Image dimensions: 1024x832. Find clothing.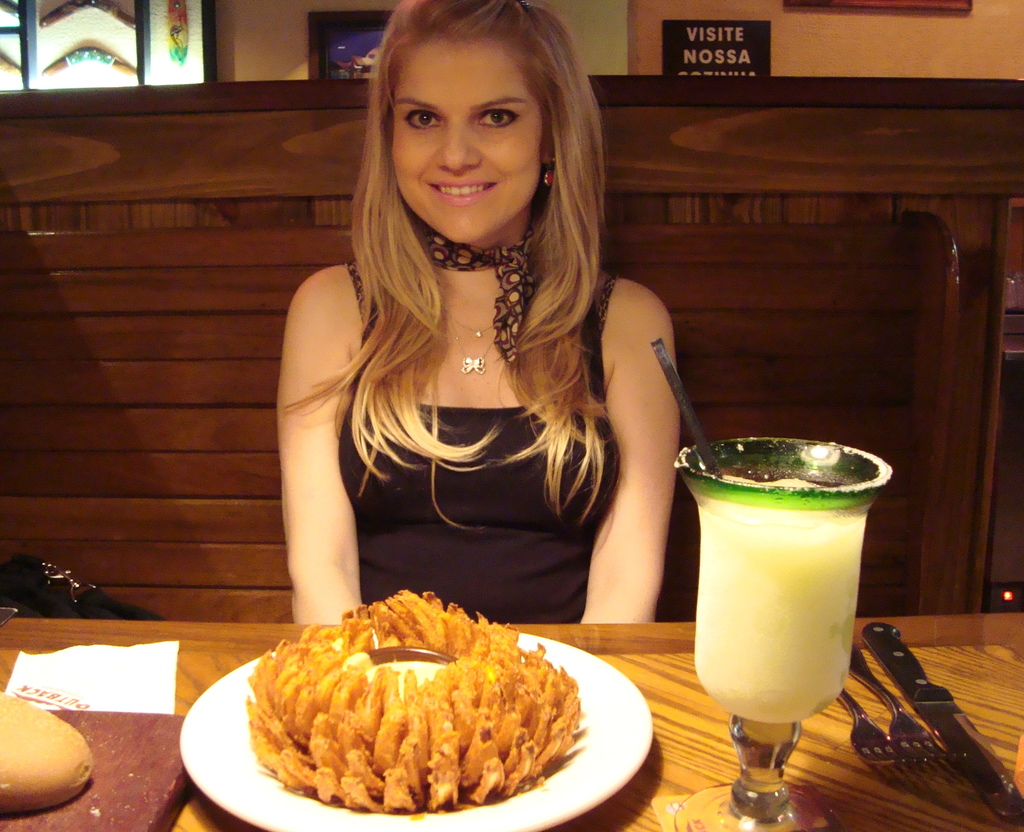
crop(244, 198, 694, 623).
